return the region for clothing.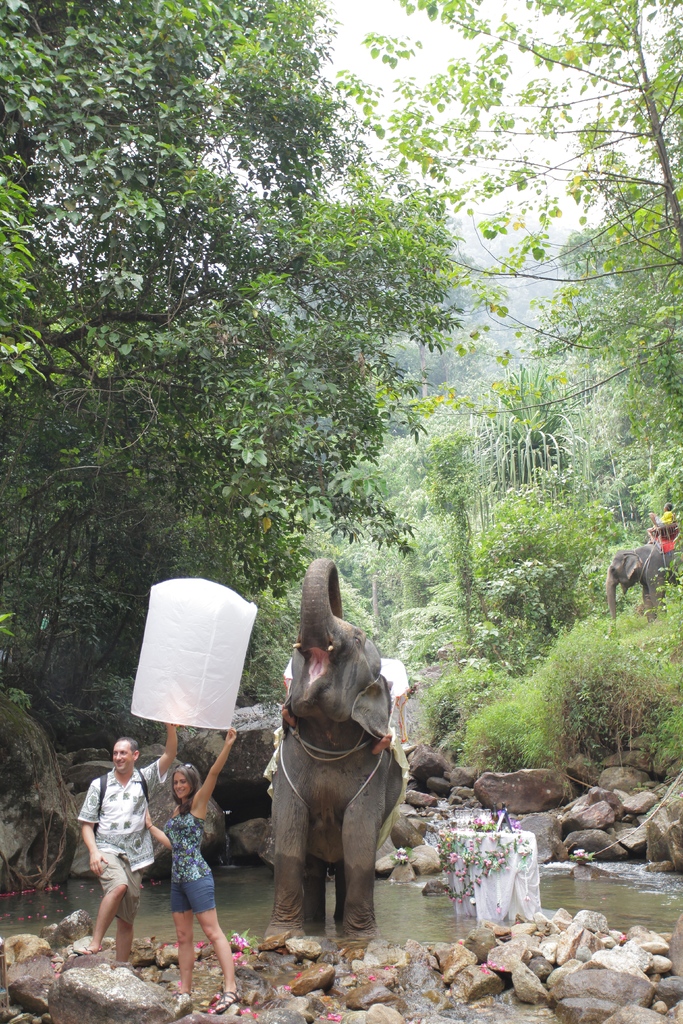
{"left": 151, "top": 815, "right": 221, "bottom": 909}.
